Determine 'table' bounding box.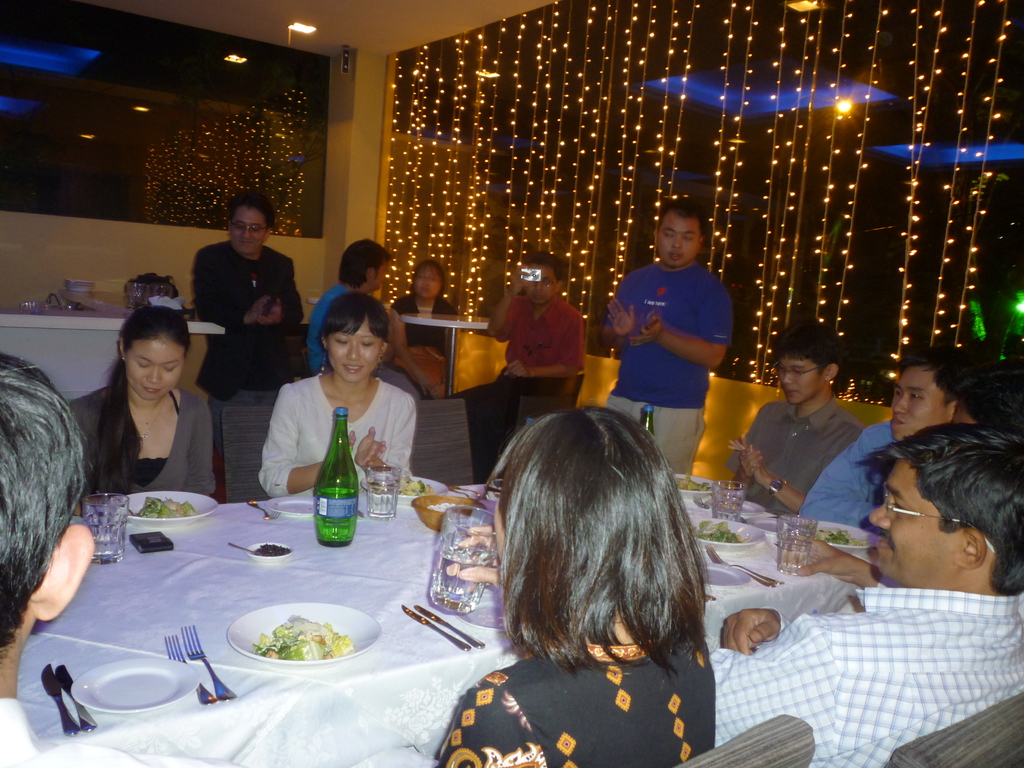
Determined: (x1=399, y1=304, x2=490, y2=402).
